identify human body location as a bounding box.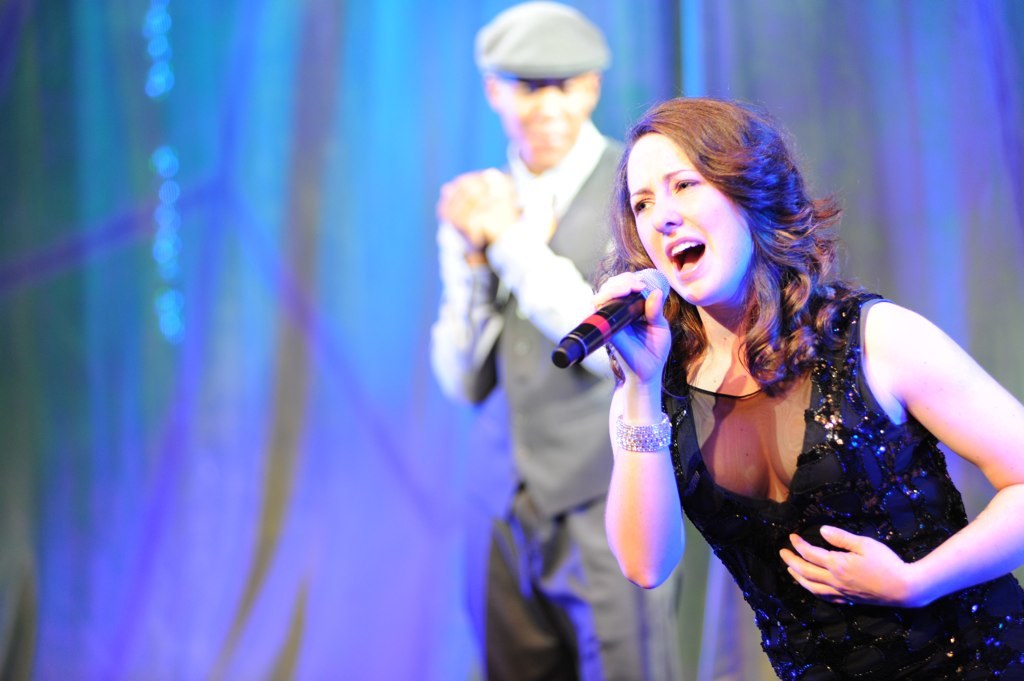
(left=430, top=3, right=684, bottom=680).
